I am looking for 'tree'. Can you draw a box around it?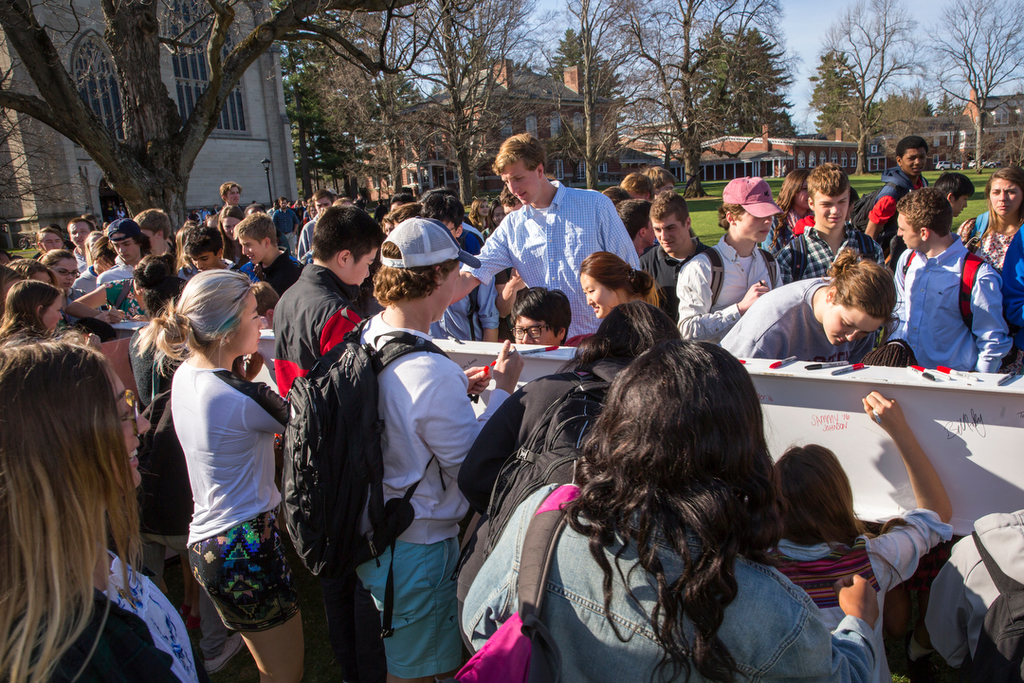
Sure, the bounding box is 0:0:420:275.
